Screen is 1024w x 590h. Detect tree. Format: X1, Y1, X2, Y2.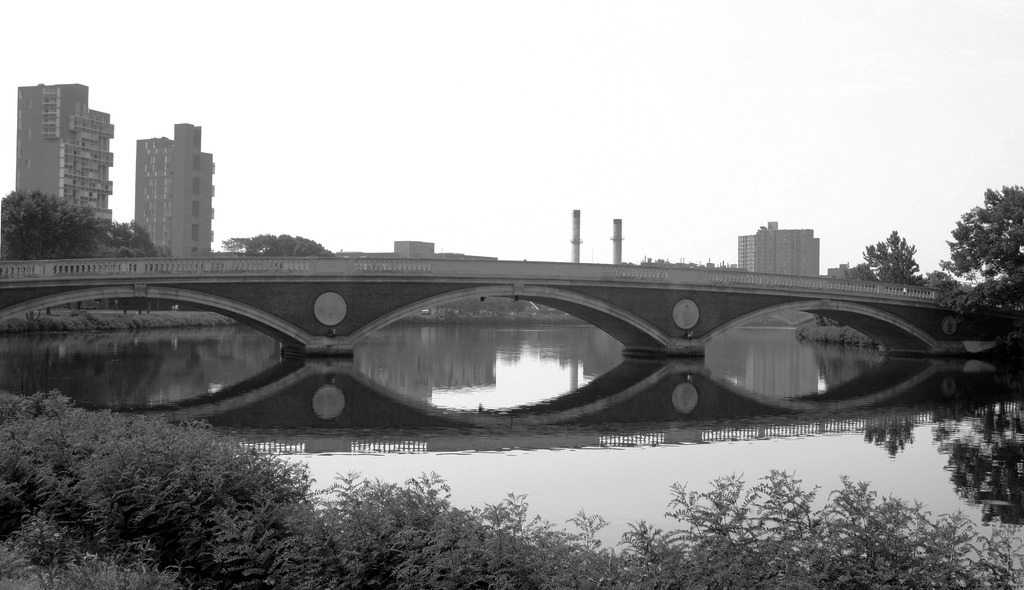
862, 227, 924, 288.
